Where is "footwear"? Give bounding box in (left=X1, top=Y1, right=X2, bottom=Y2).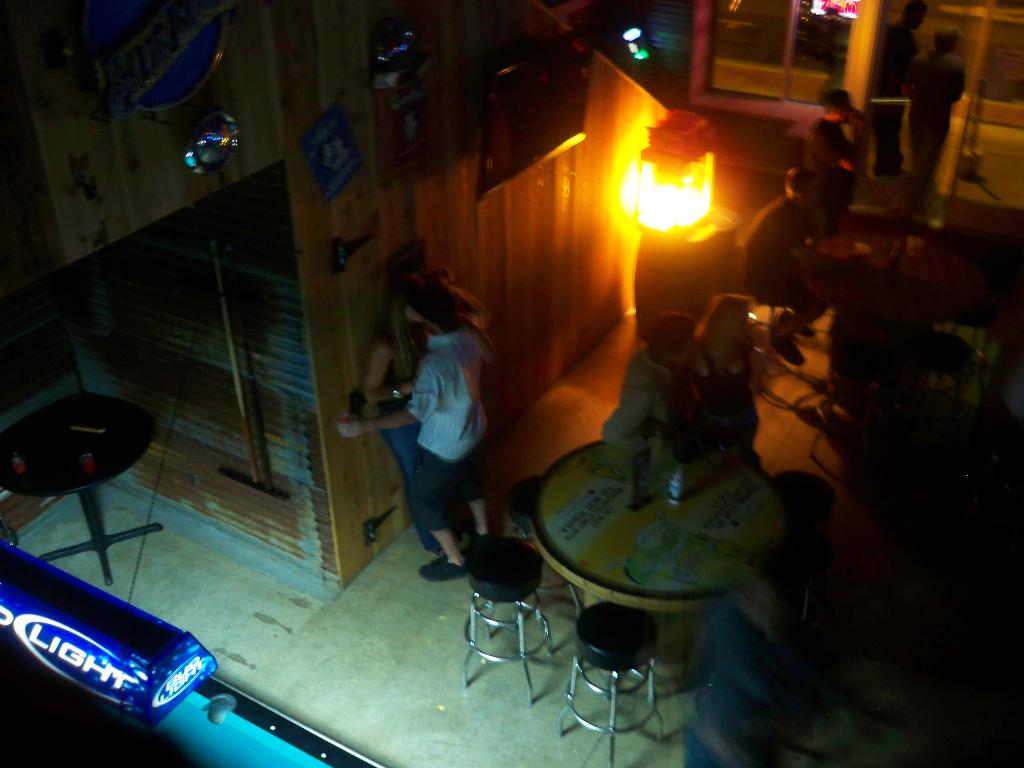
(left=768, top=332, right=805, bottom=365).
